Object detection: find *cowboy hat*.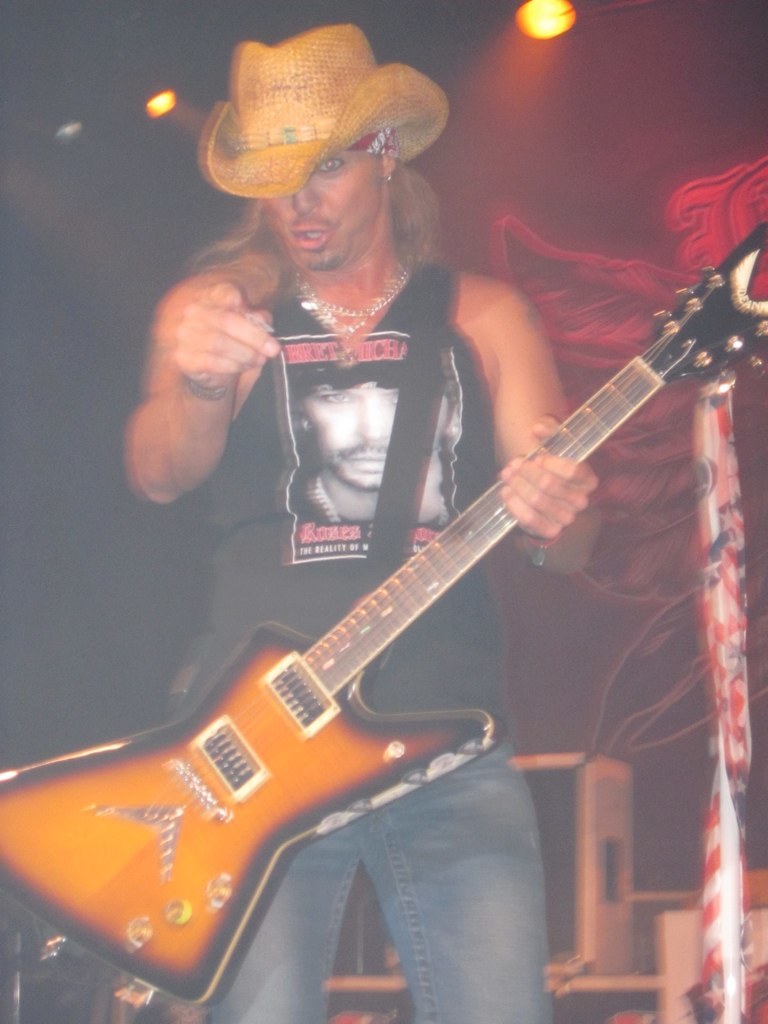
pyautogui.locateOnScreen(205, 24, 425, 213).
